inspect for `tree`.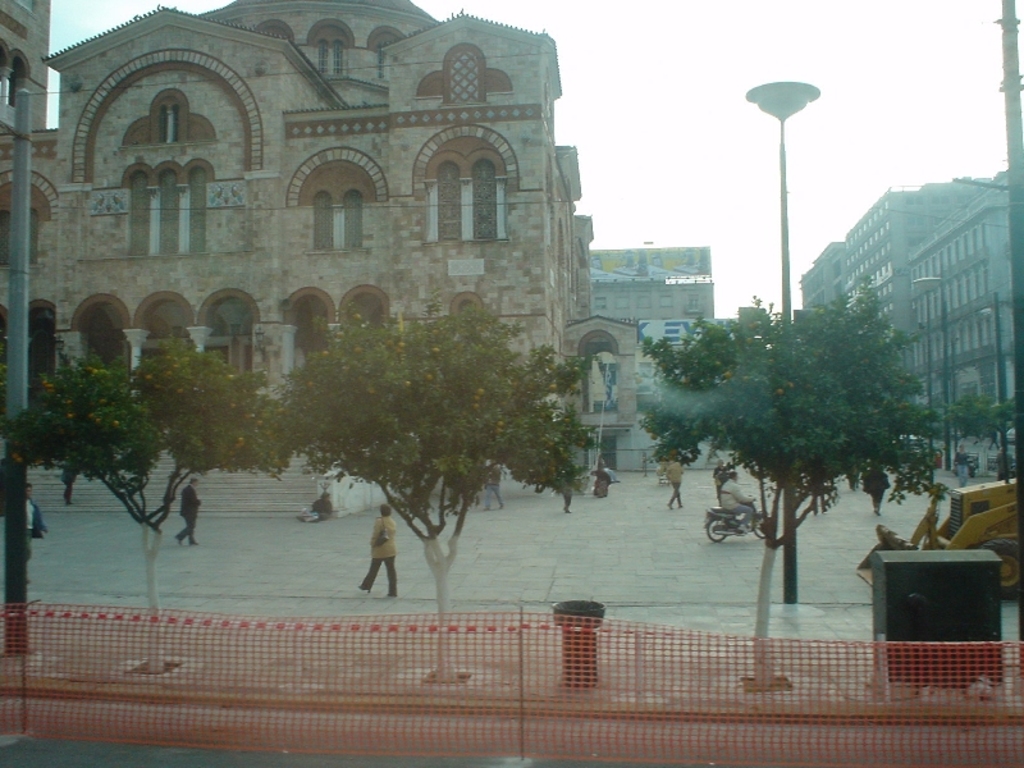
Inspection: pyautogui.locateOnScreen(906, 388, 1018, 458).
